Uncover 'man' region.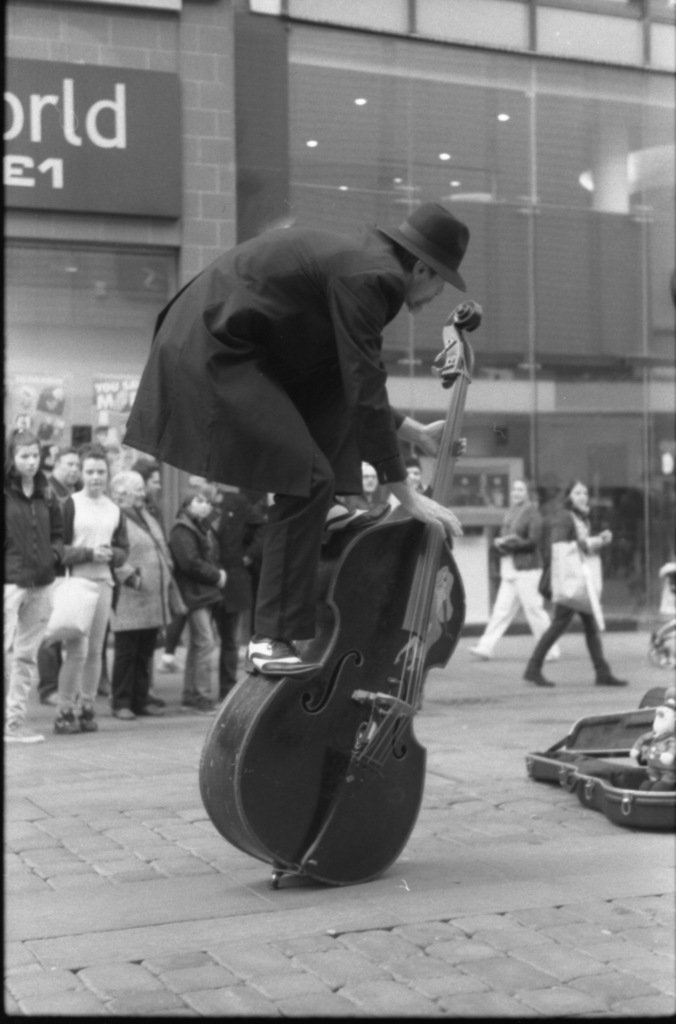
Uncovered: [x1=129, y1=460, x2=166, y2=705].
